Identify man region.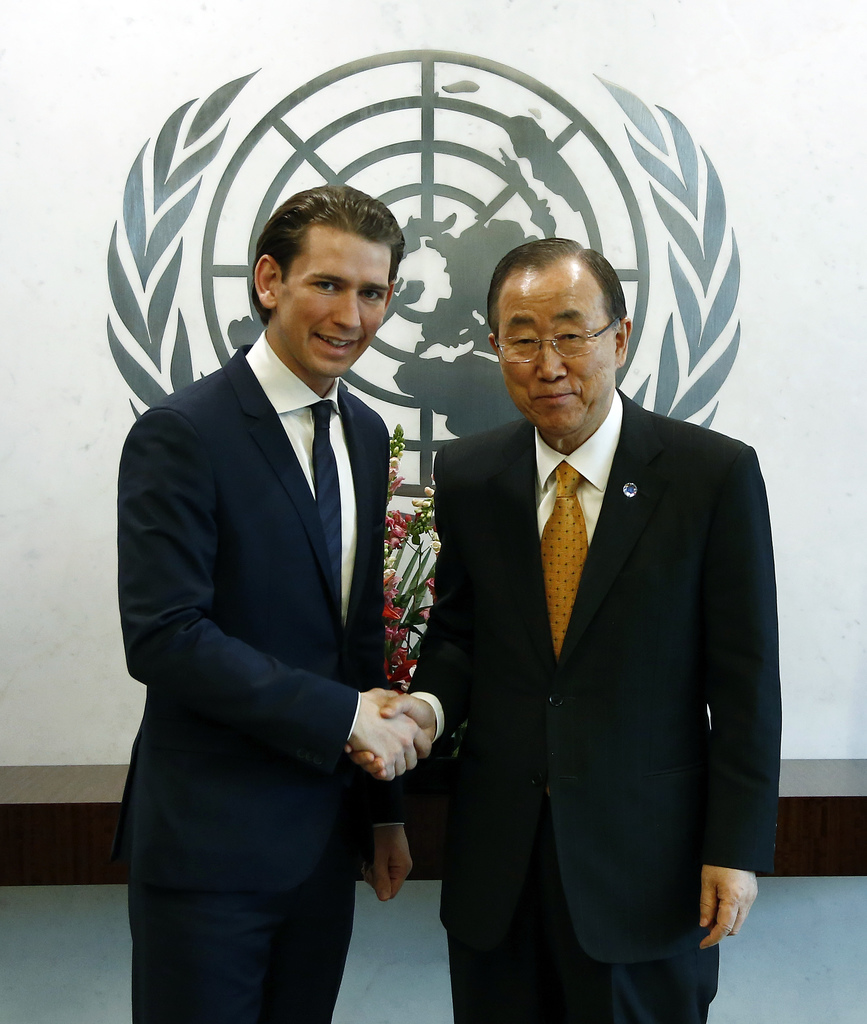
Region: bbox(112, 170, 454, 1023).
